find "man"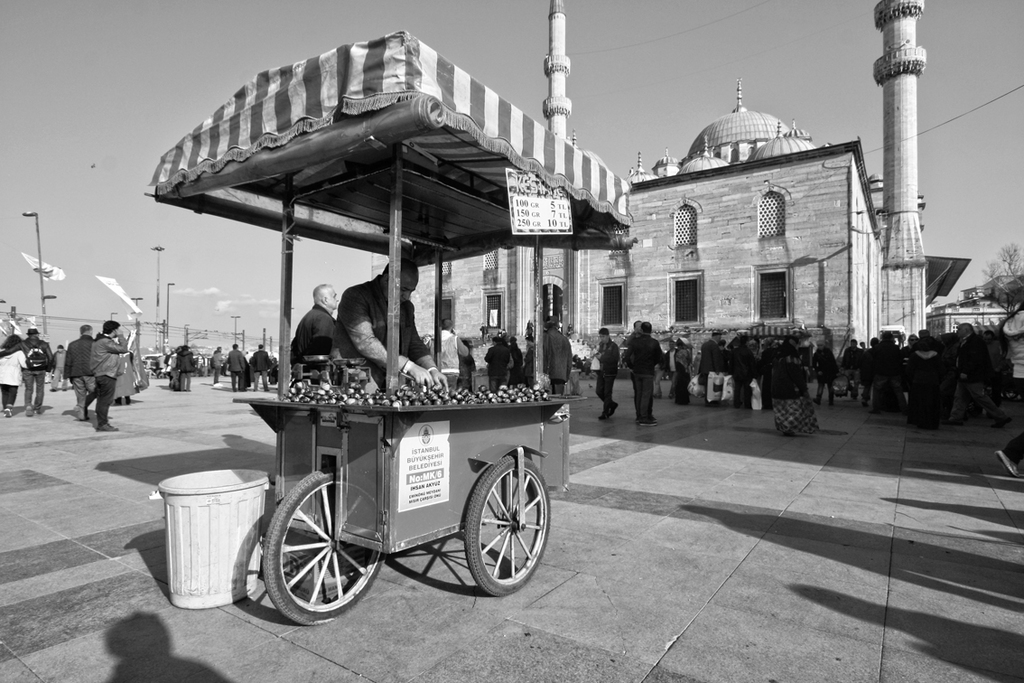
<bbox>498, 328, 529, 386</bbox>
